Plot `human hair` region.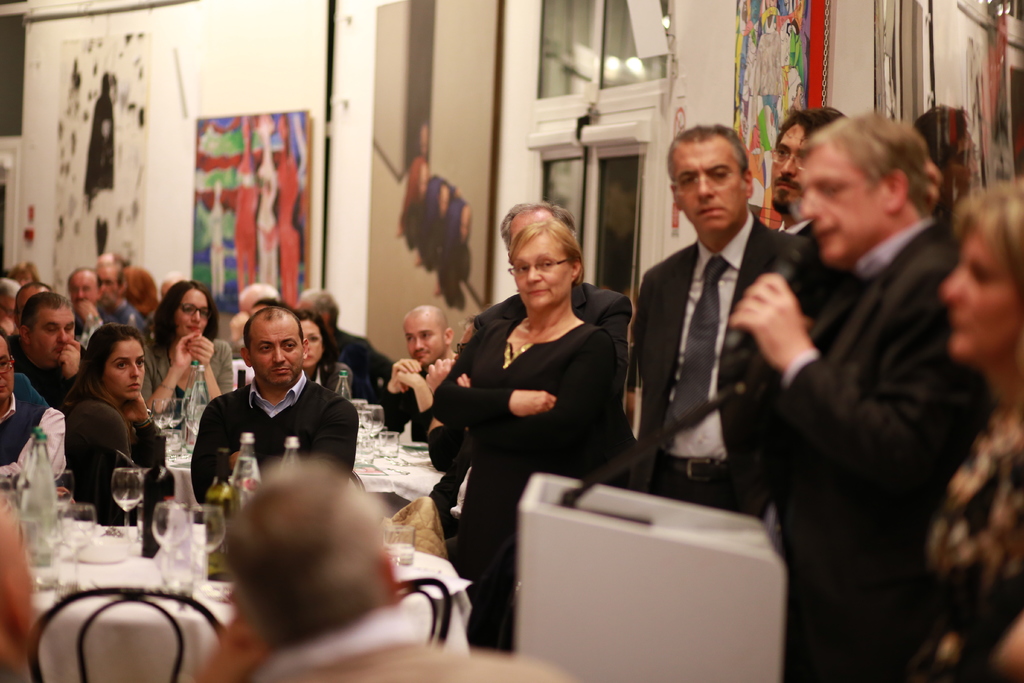
Plotted at 73 322 144 403.
